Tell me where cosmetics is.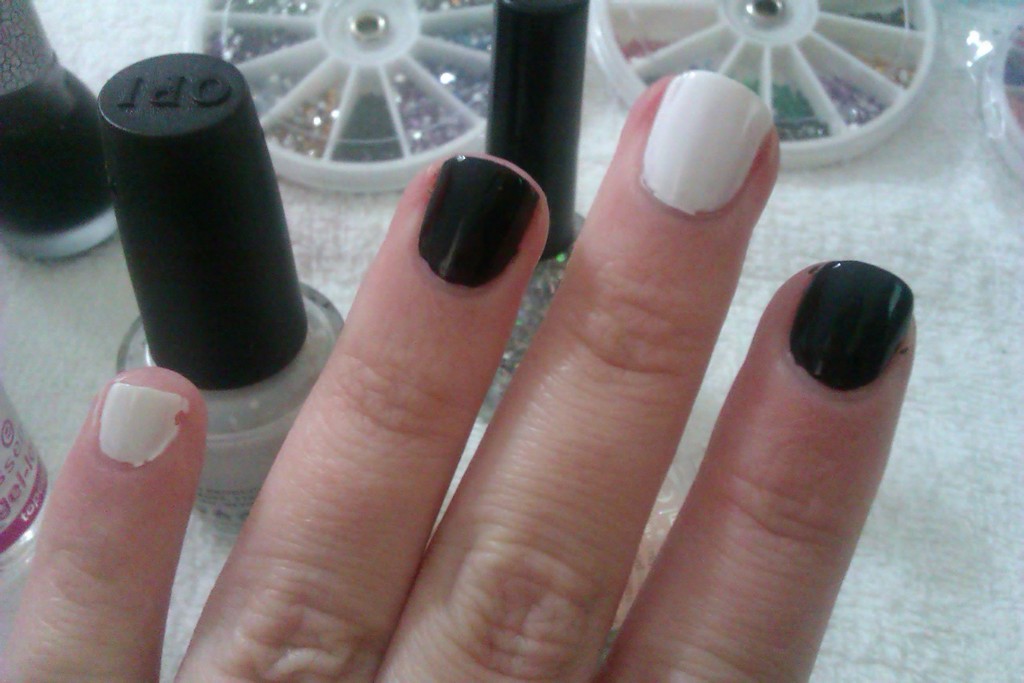
cosmetics is at <box>0,368,54,582</box>.
